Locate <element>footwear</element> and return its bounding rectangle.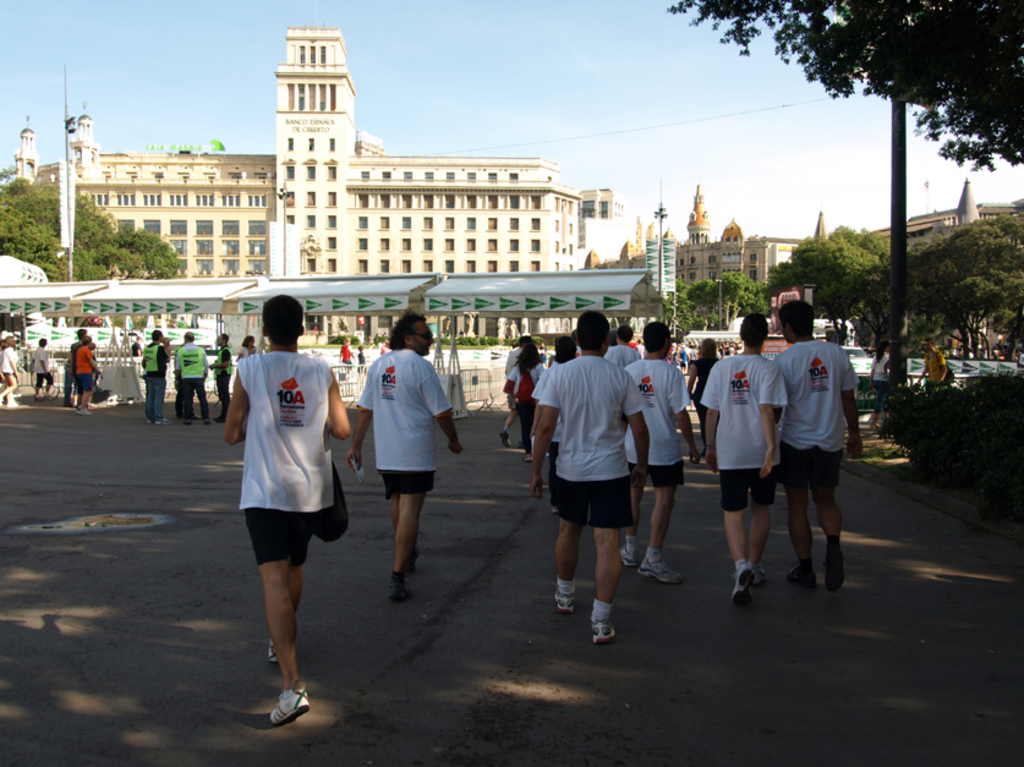
(157, 417, 175, 423).
